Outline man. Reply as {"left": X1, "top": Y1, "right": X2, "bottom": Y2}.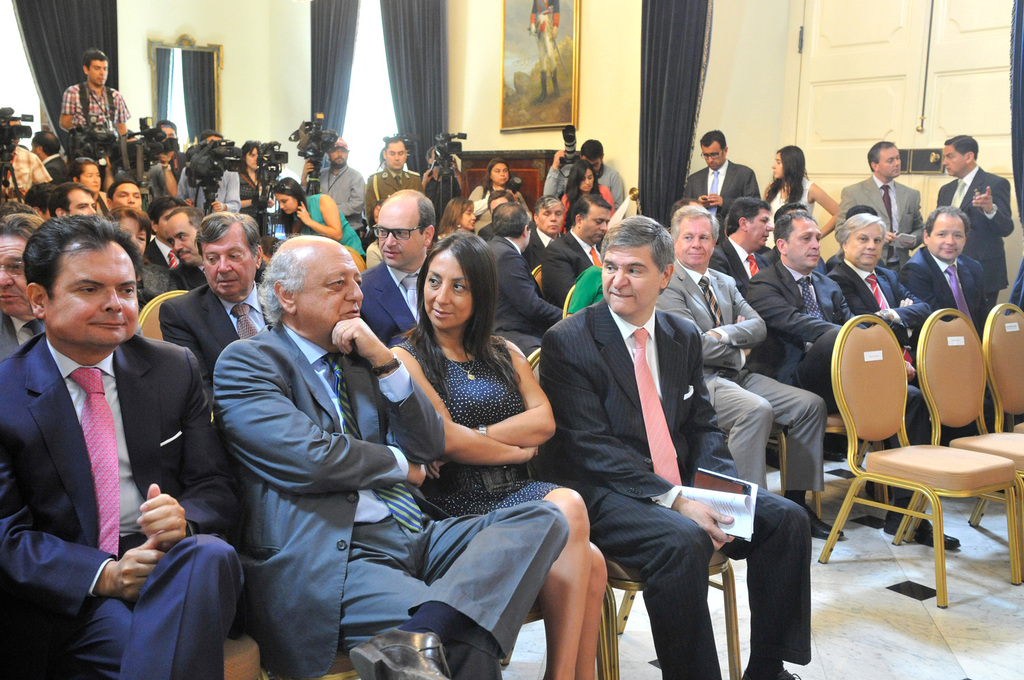
{"left": 212, "top": 233, "right": 567, "bottom": 679}.
